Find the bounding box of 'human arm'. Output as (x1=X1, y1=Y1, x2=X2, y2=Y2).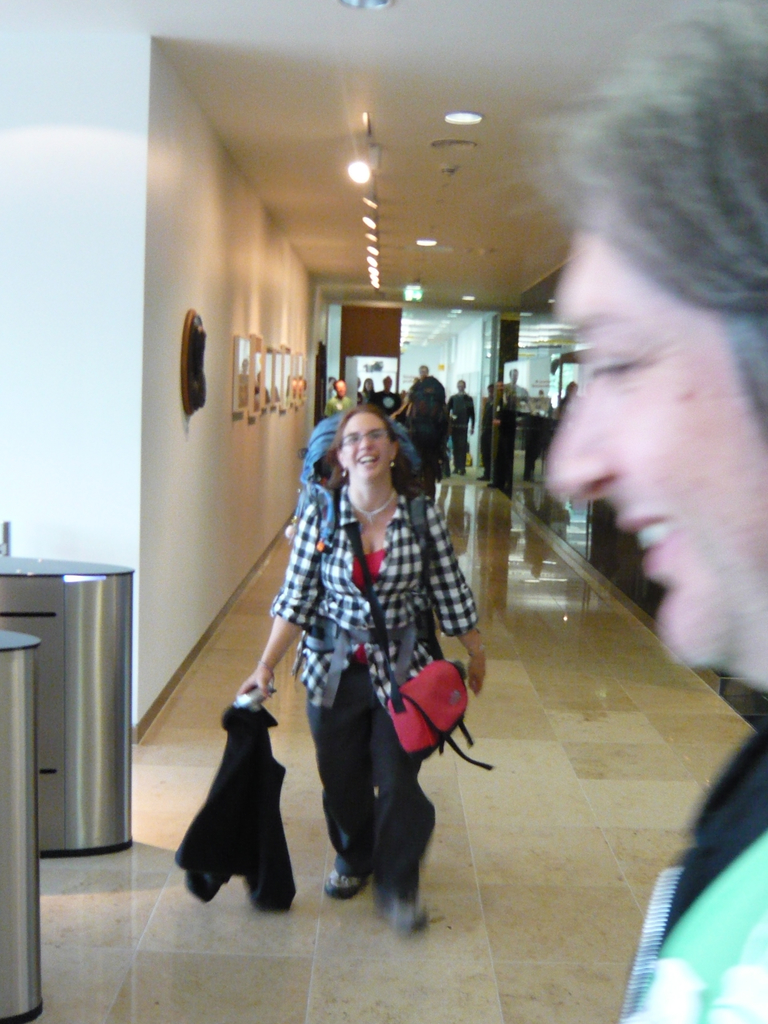
(x1=423, y1=501, x2=488, y2=700).
